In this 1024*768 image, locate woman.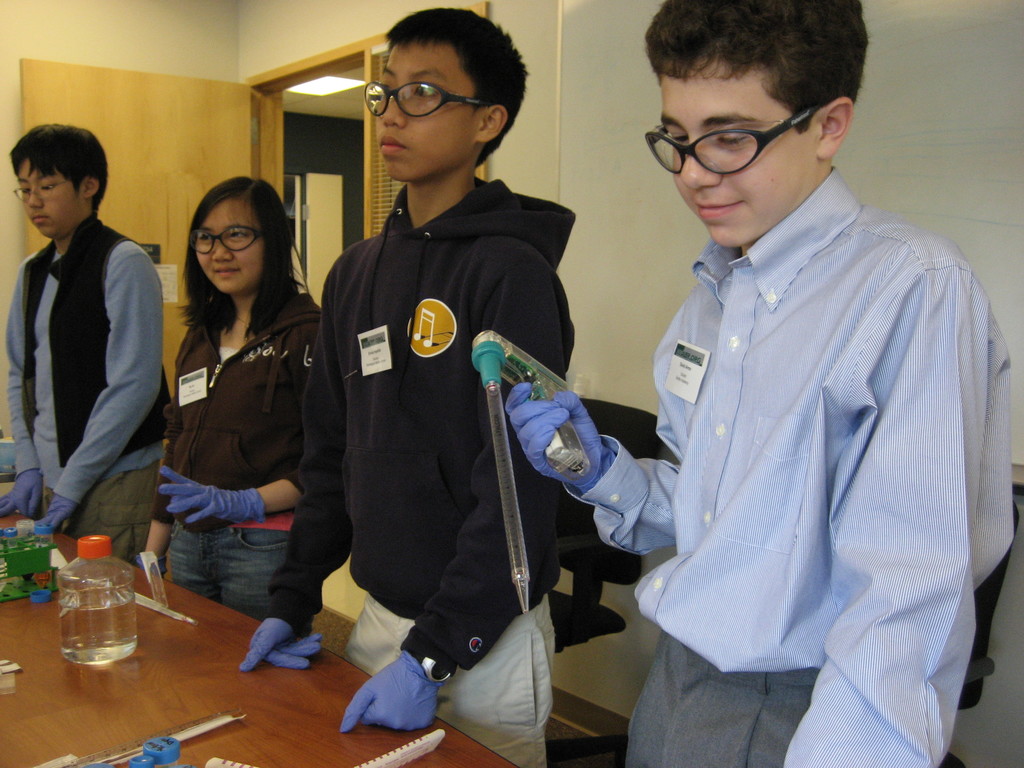
Bounding box: rect(144, 177, 321, 620).
